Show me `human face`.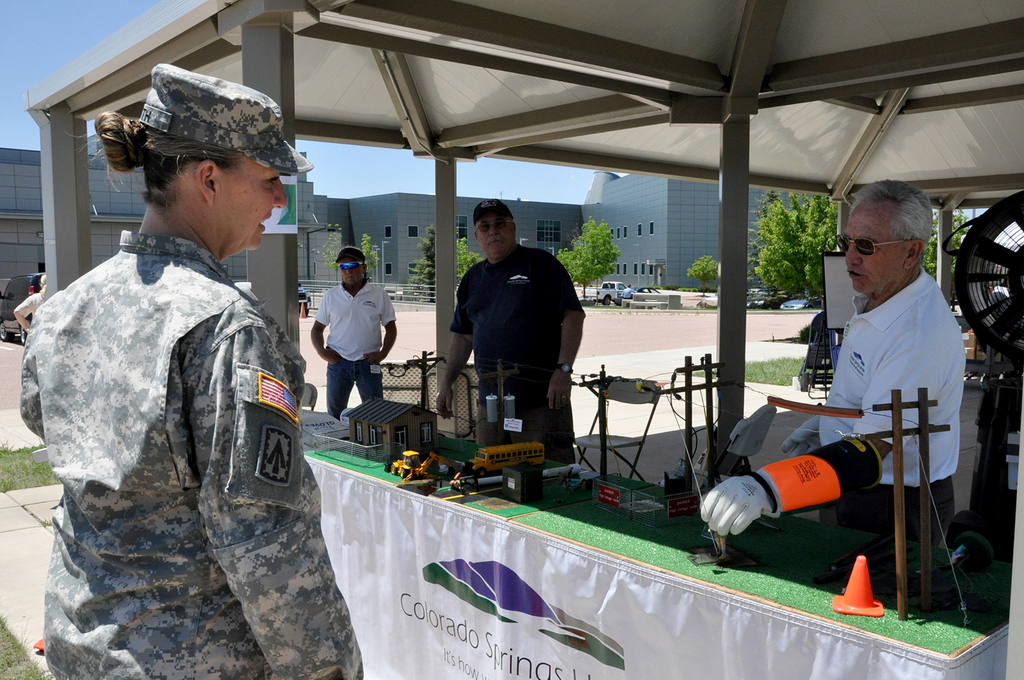
`human face` is here: (341,257,364,284).
